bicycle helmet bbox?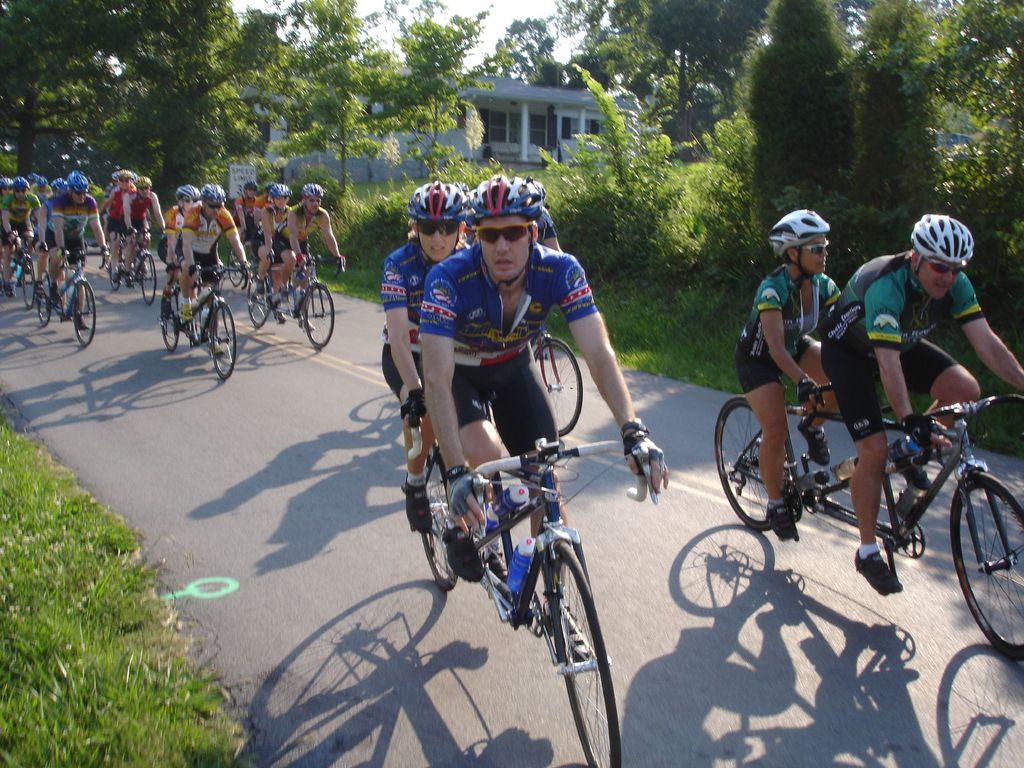
{"x1": 64, "y1": 172, "x2": 91, "y2": 199}
